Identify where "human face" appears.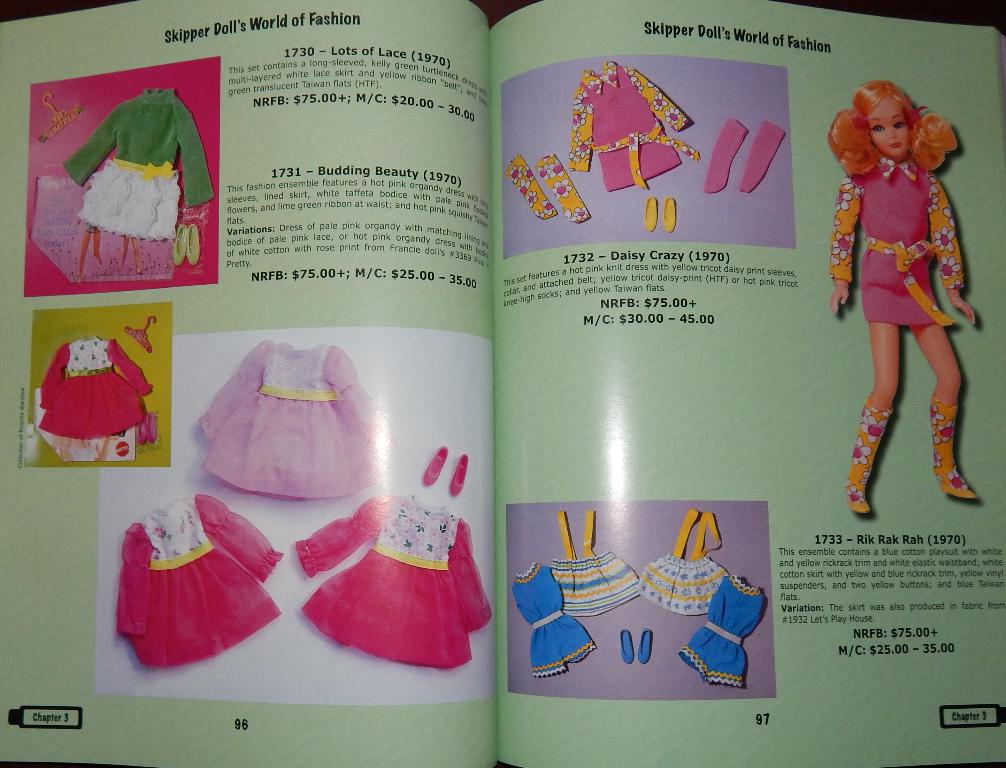
Appears at l=865, t=97, r=914, b=159.
